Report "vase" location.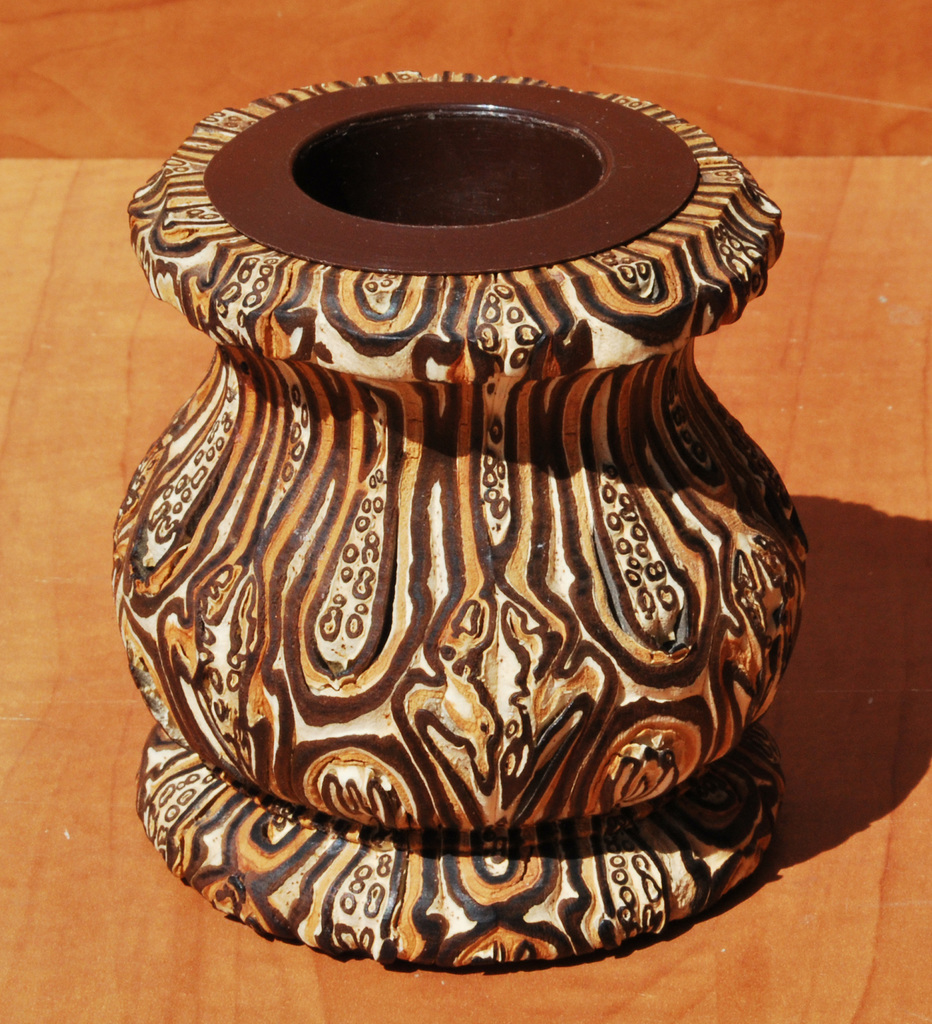
Report: <bbox>110, 74, 810, 972</bbox>.
